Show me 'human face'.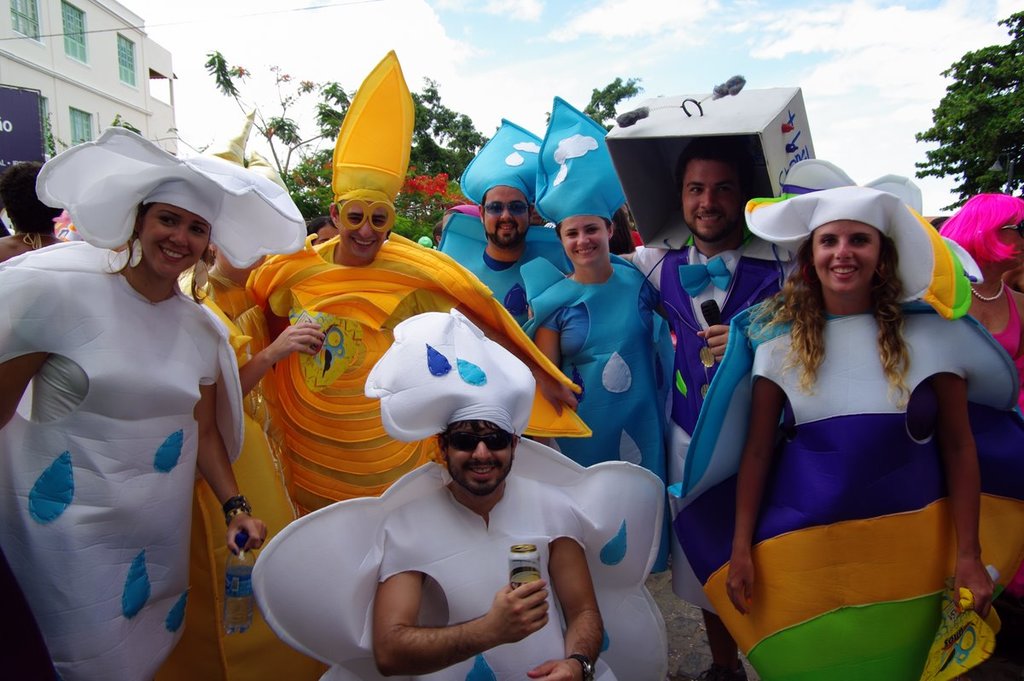
'human face' is here: bbox=(554, 213, 609, 266).
